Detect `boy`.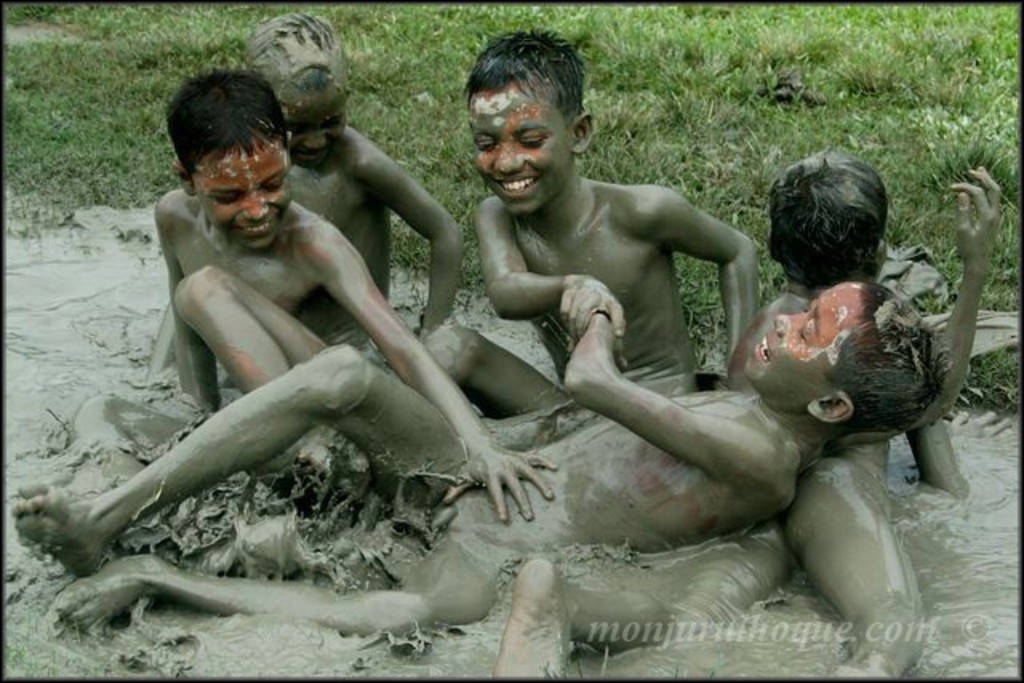
Detected at detection(421, 34, 776, 417).
